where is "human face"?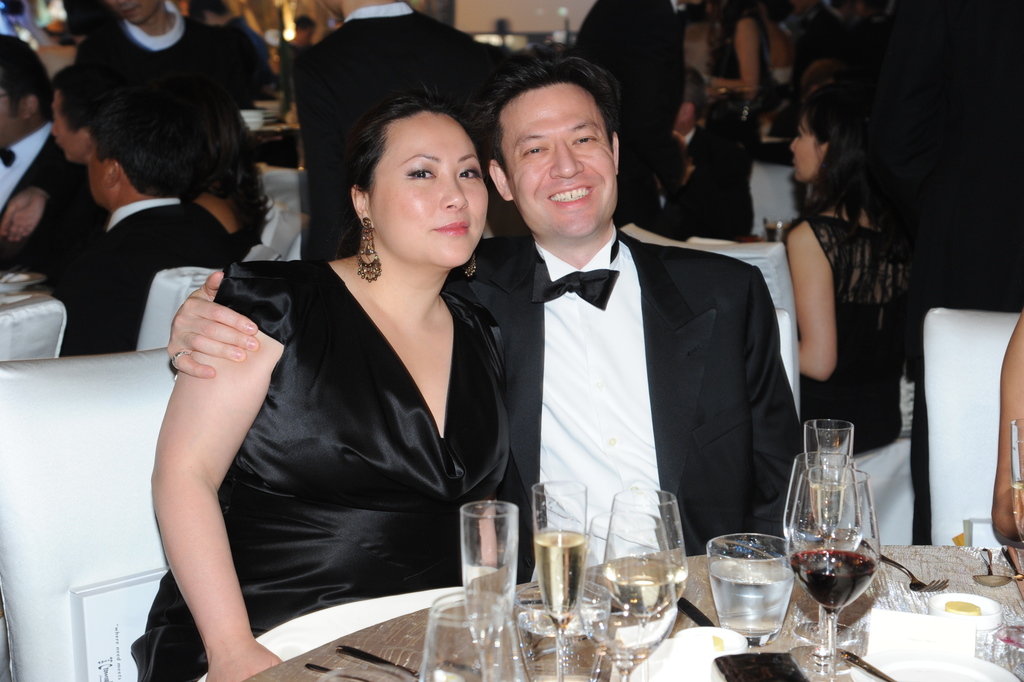
BBox(502, 85, 623, 236).
